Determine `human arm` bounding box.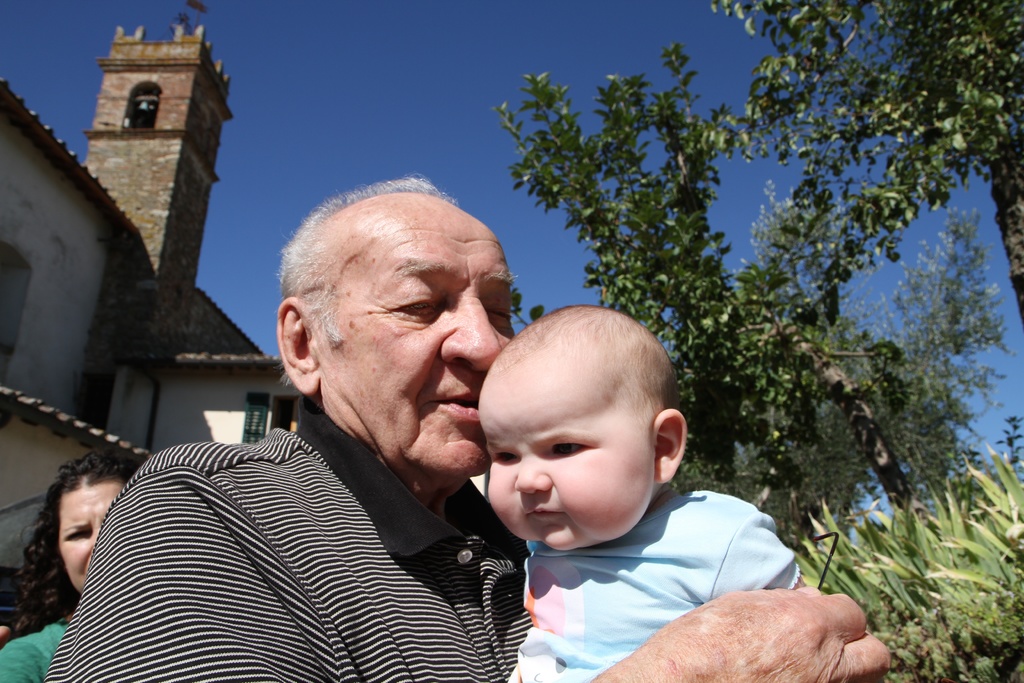
Determined: detection(0, 616, 31, 641).
